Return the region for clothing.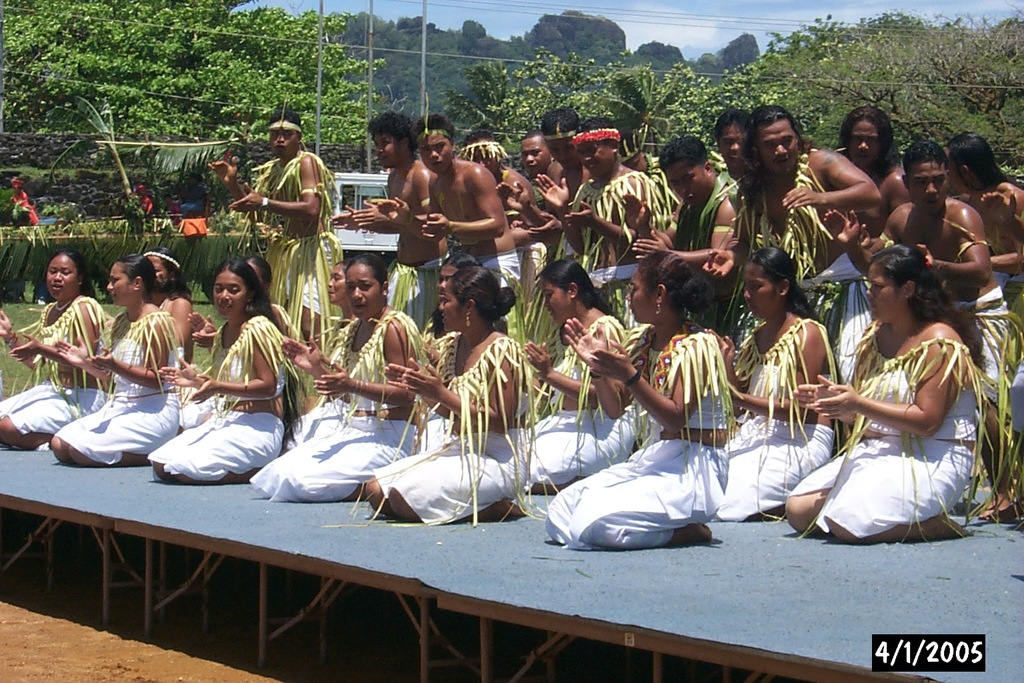
box=[52, 338, 177, 468].
